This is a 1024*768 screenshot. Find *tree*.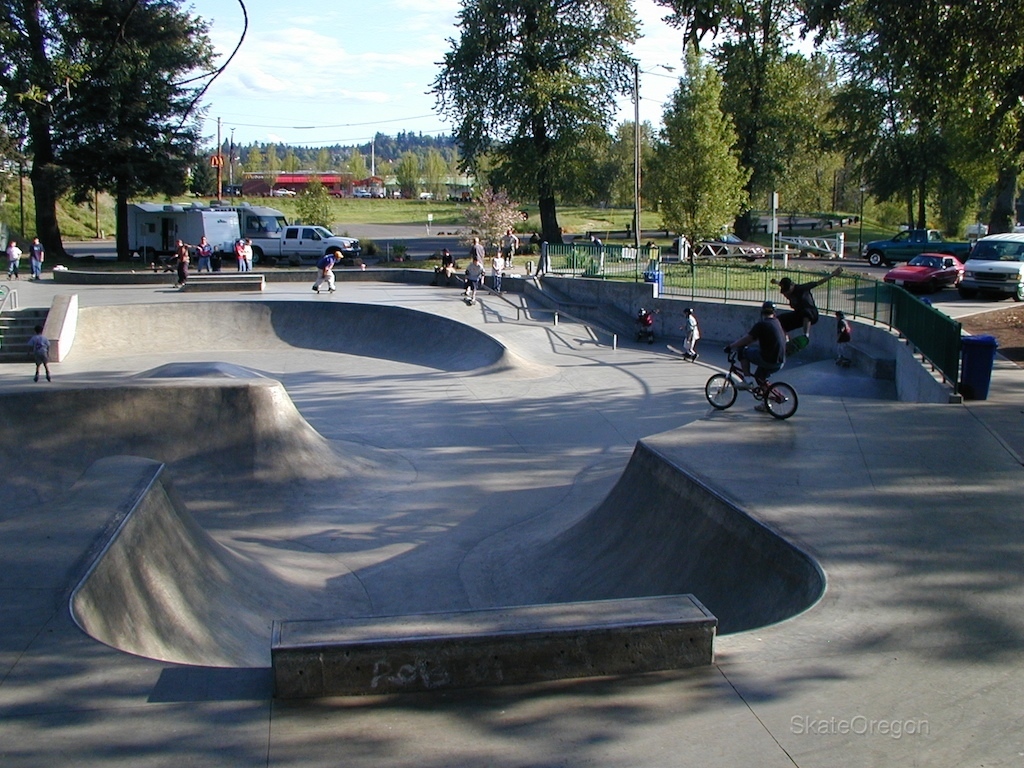
Bounding box: bbox=(300, 187, 335, 242).
